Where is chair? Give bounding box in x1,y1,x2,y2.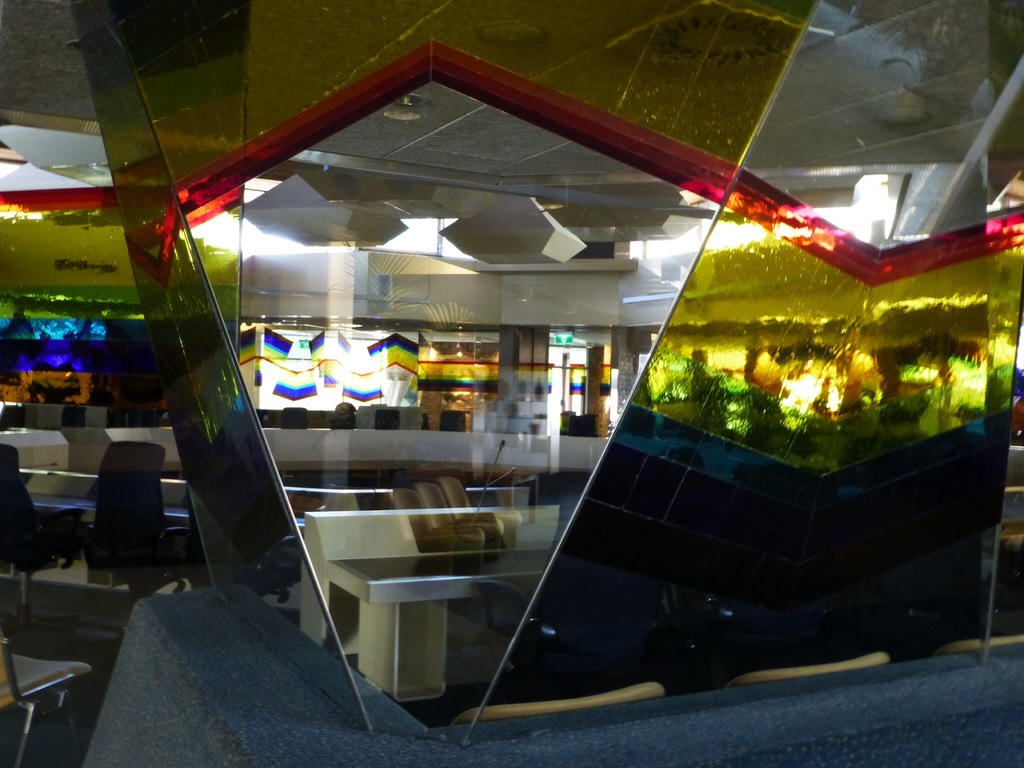
65,406,87,431.
